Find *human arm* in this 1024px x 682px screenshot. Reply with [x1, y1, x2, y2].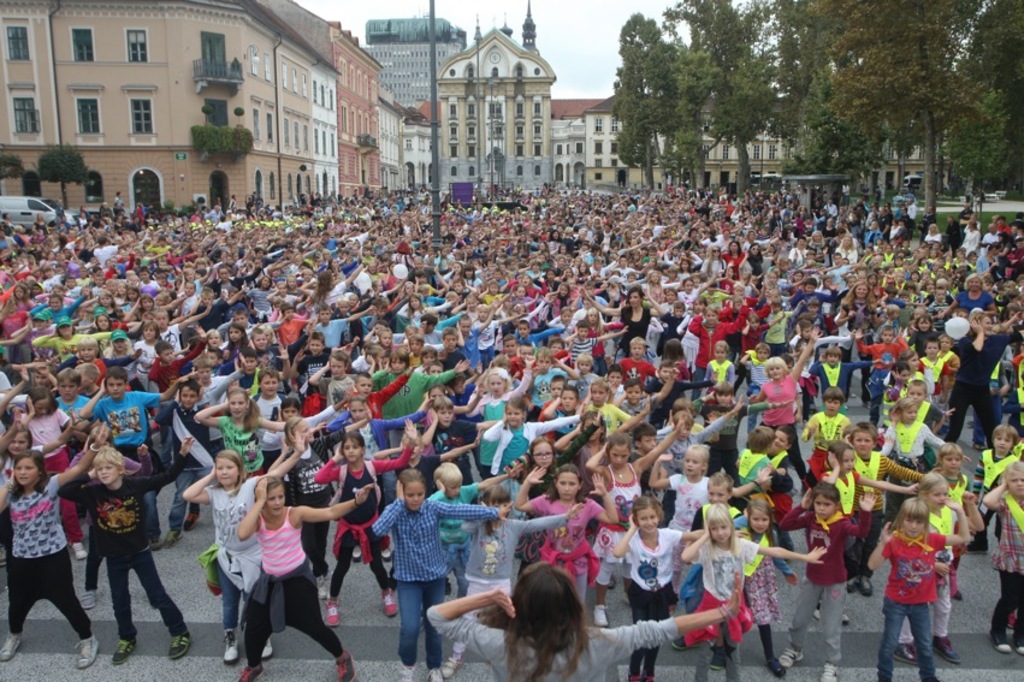
[546, 422, 580, 449].
